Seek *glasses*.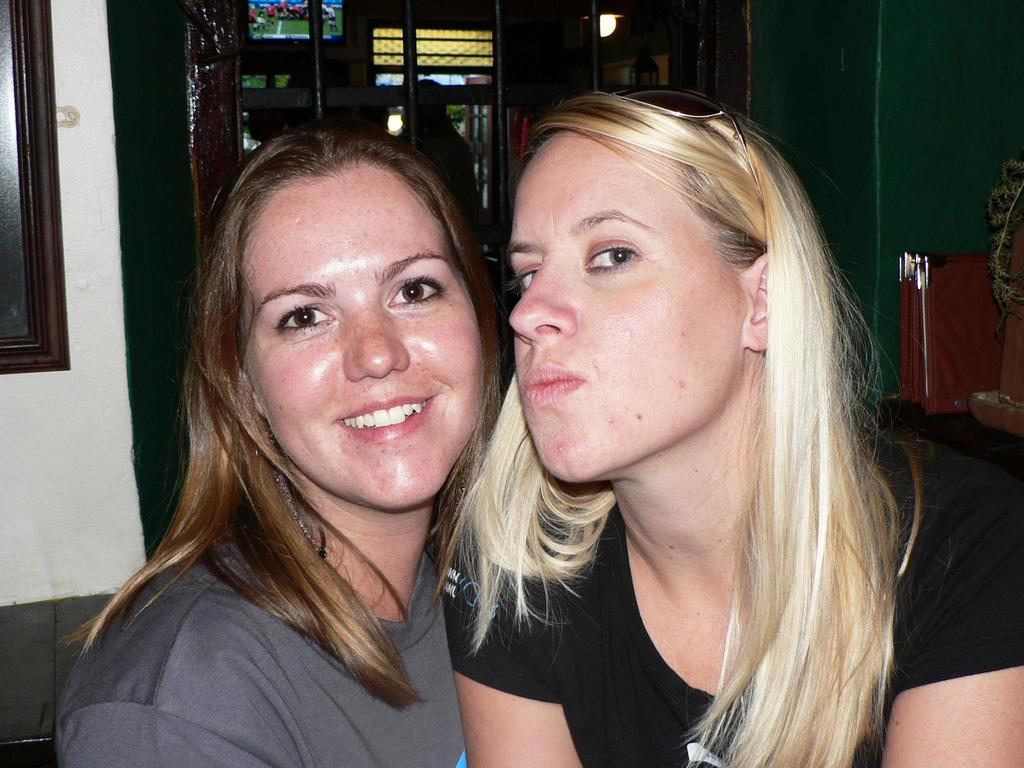
x1=600, y1=81, x2=771, y2=204.
